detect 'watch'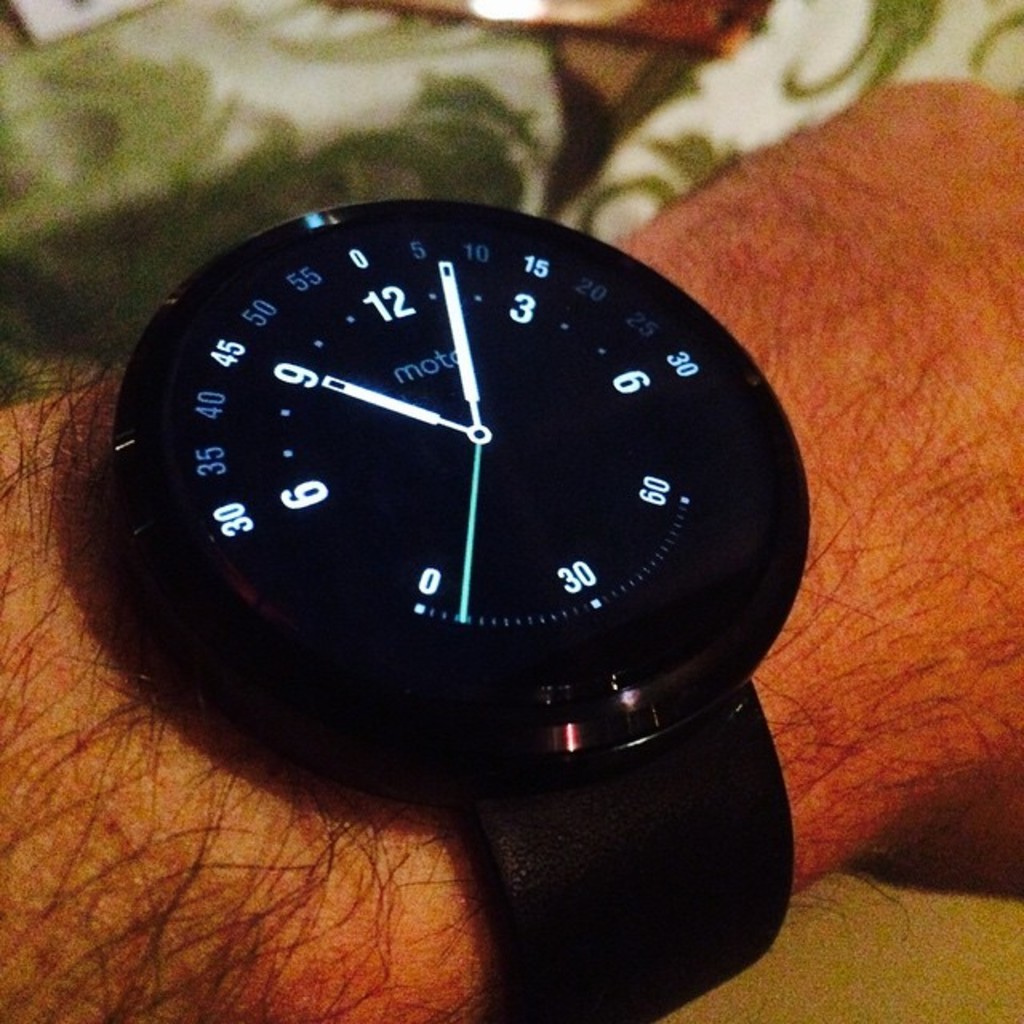
{"left": 96, "top": 197, "right": 811, "bottom": 1022}
